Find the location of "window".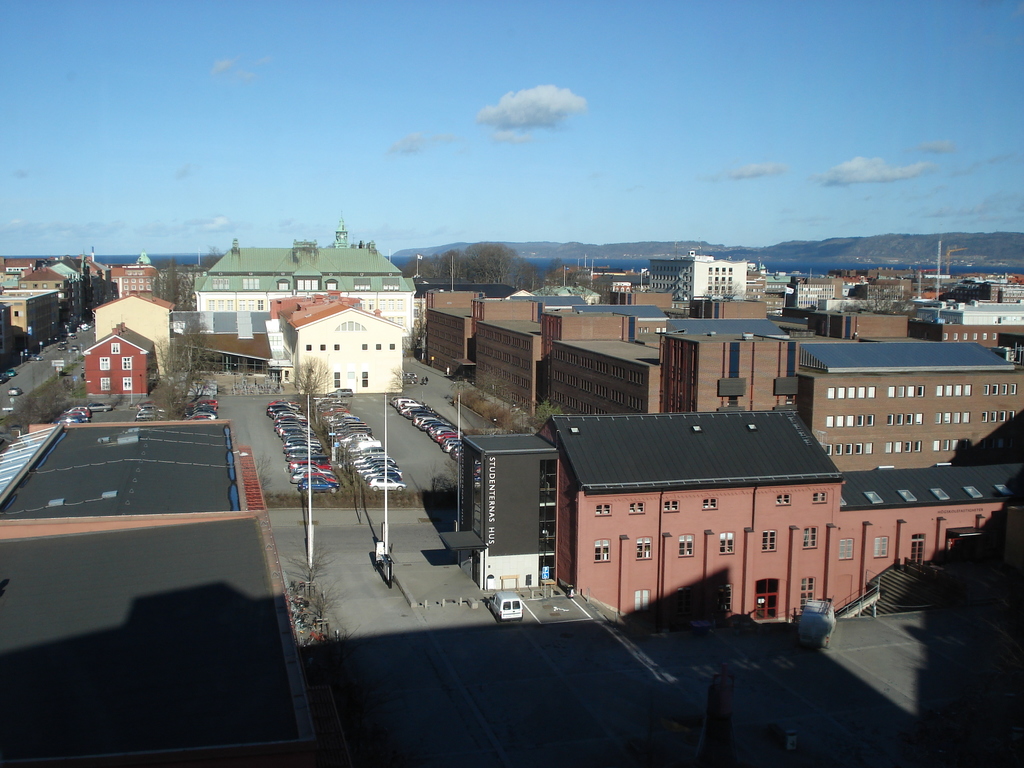
Location: 847:444:852:451.
